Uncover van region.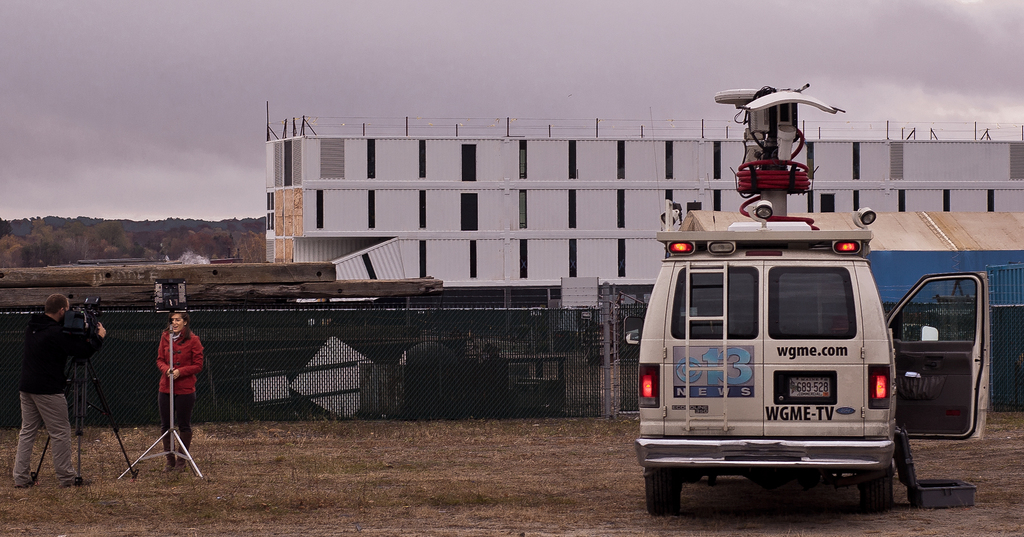
Uncovered: left=624, top=81, right=997, bottom=514.
